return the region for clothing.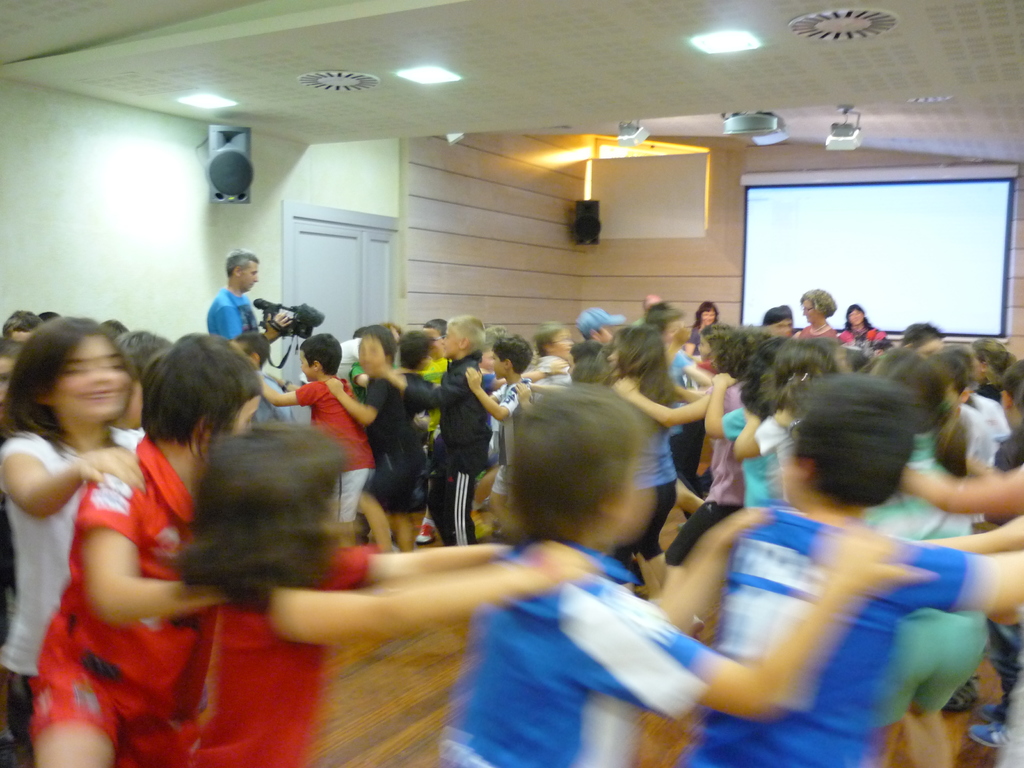
(left=120, top=549, right=369, bottom=767).
